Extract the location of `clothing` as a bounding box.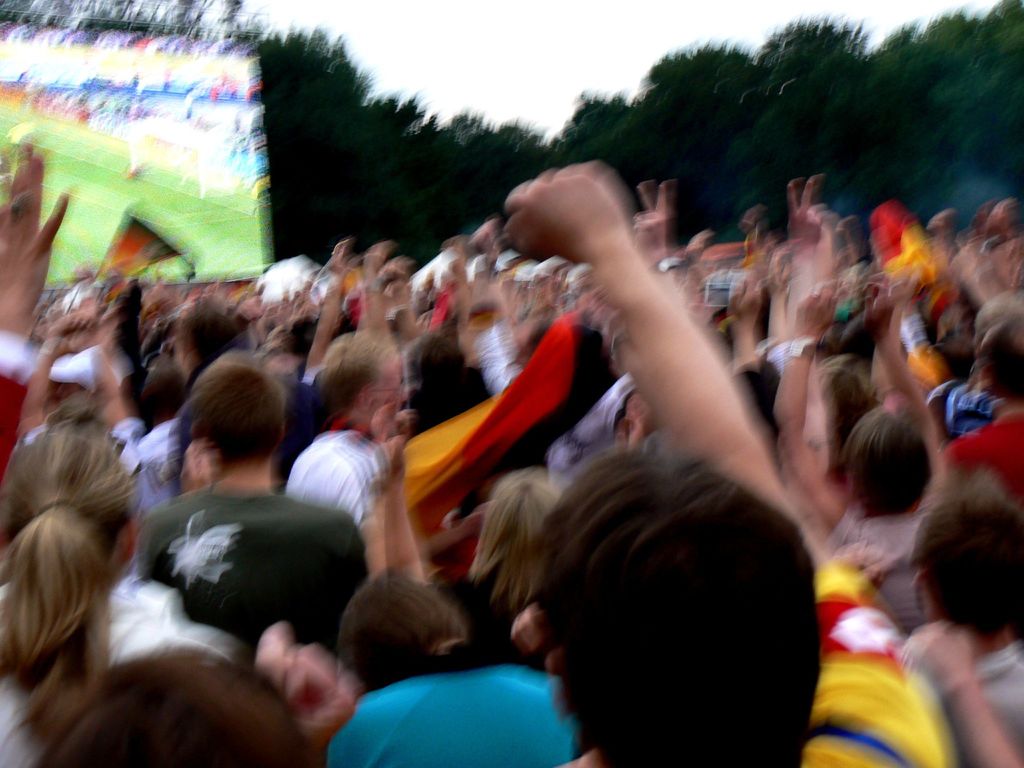
803, 543, 946, 767.
